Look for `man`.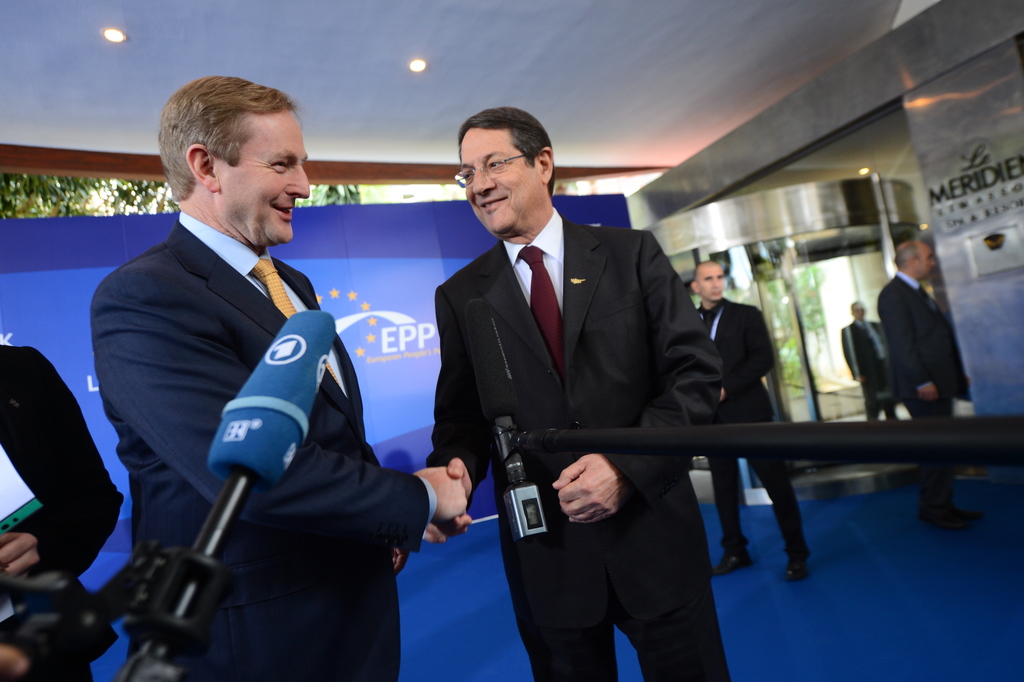
Found: (68, 75, 436, 661).
